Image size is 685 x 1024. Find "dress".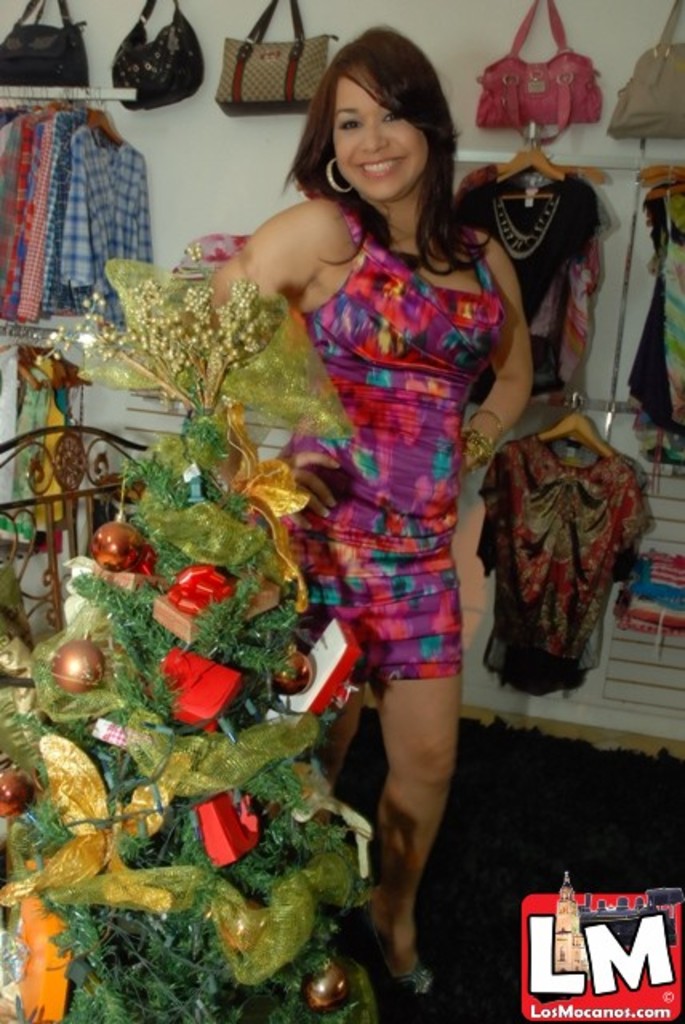
BBox(275, 200, 504, 688).
